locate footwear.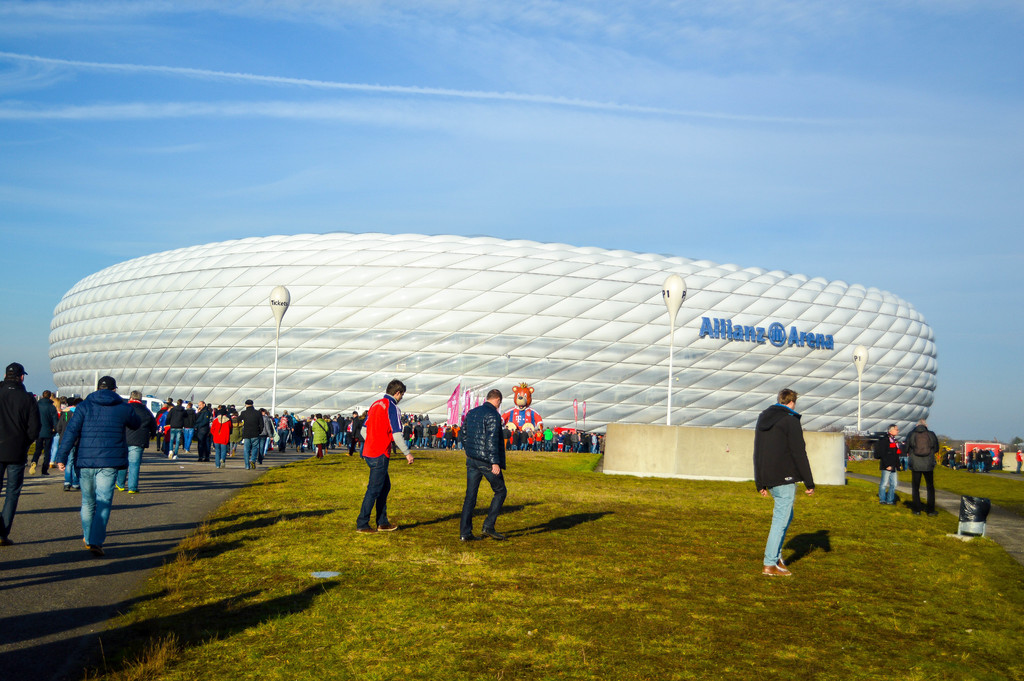
Bounding box: pyautogui.locateOnScreen(63, 485, 71, 491).
